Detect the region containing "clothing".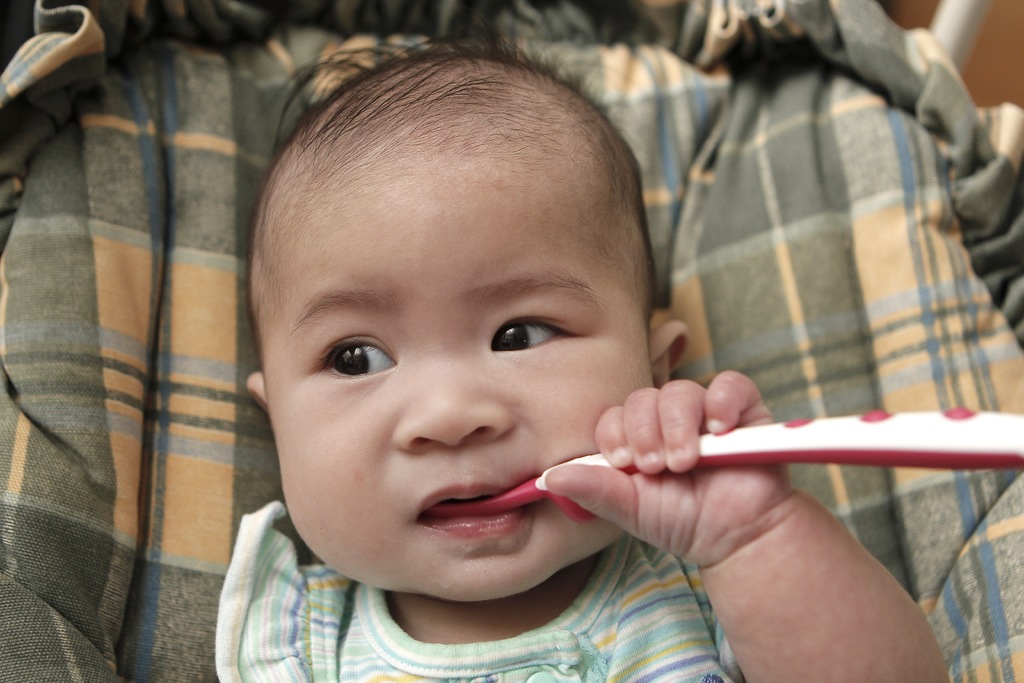
179:97:897:661.
